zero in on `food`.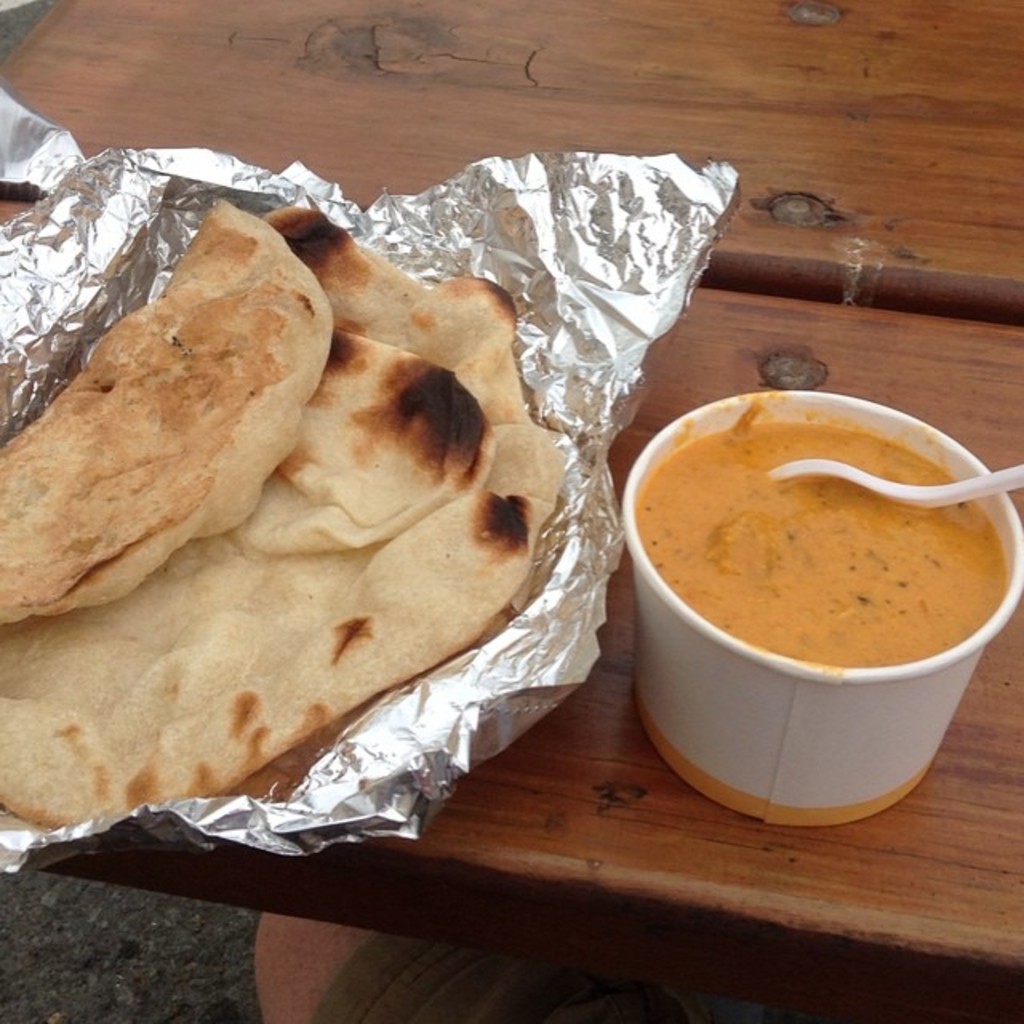
Zeroed in: [0,200,571,826].
